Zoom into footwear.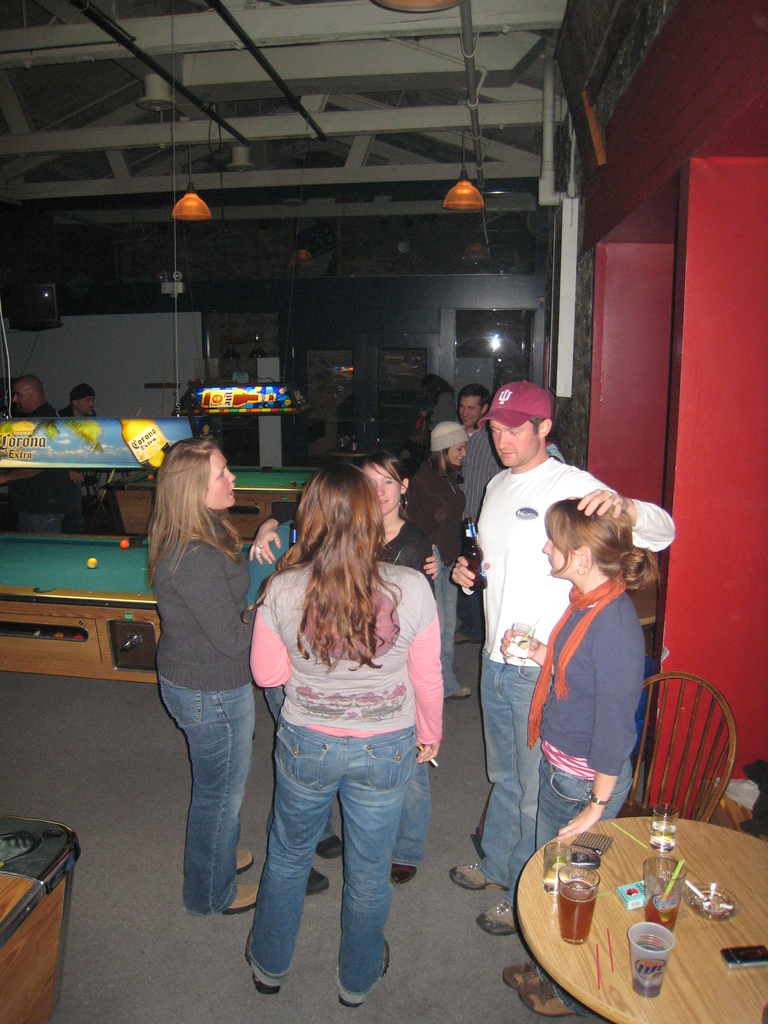
Zoom target: 347, 938, 394, 1005.
